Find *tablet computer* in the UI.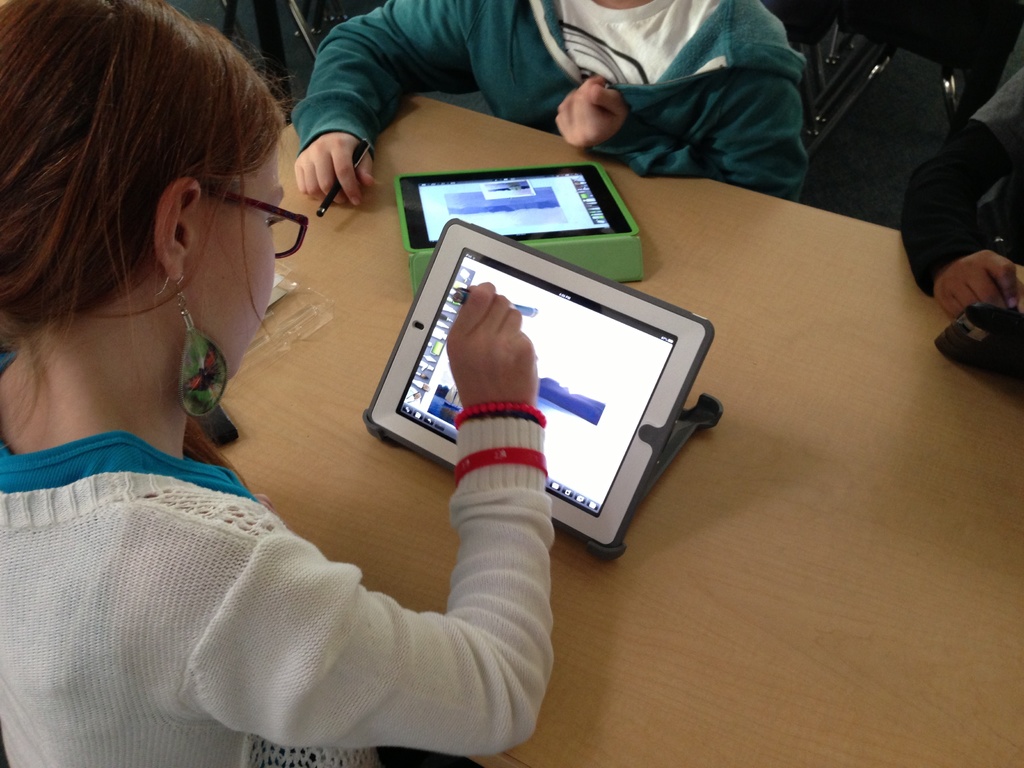
UI element at <region>369, 218, 714, 545</region>.
